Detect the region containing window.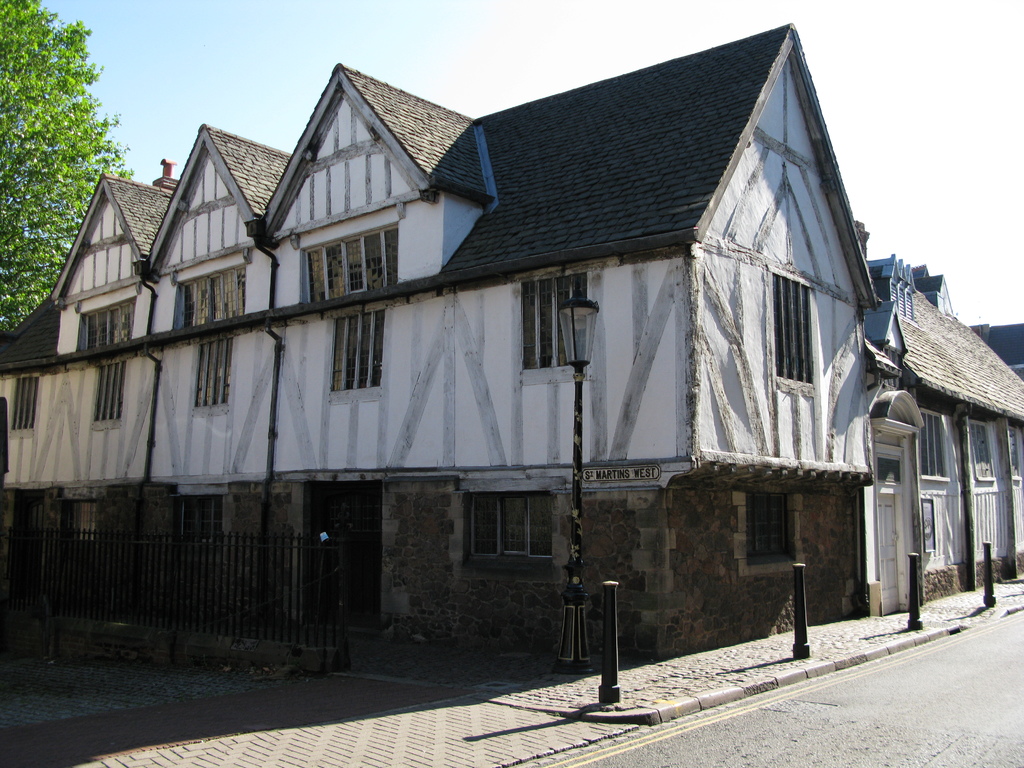
pyautogui.locateOnScreen(183, 262, 250, 321).
